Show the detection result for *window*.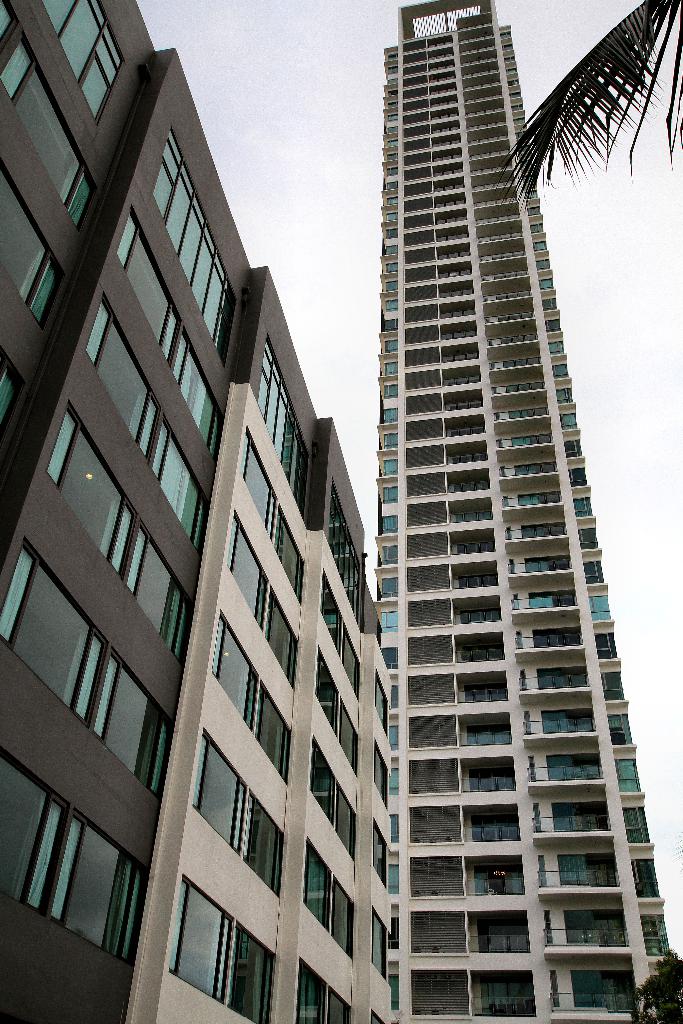
locate(451, 600, 504, 621).
